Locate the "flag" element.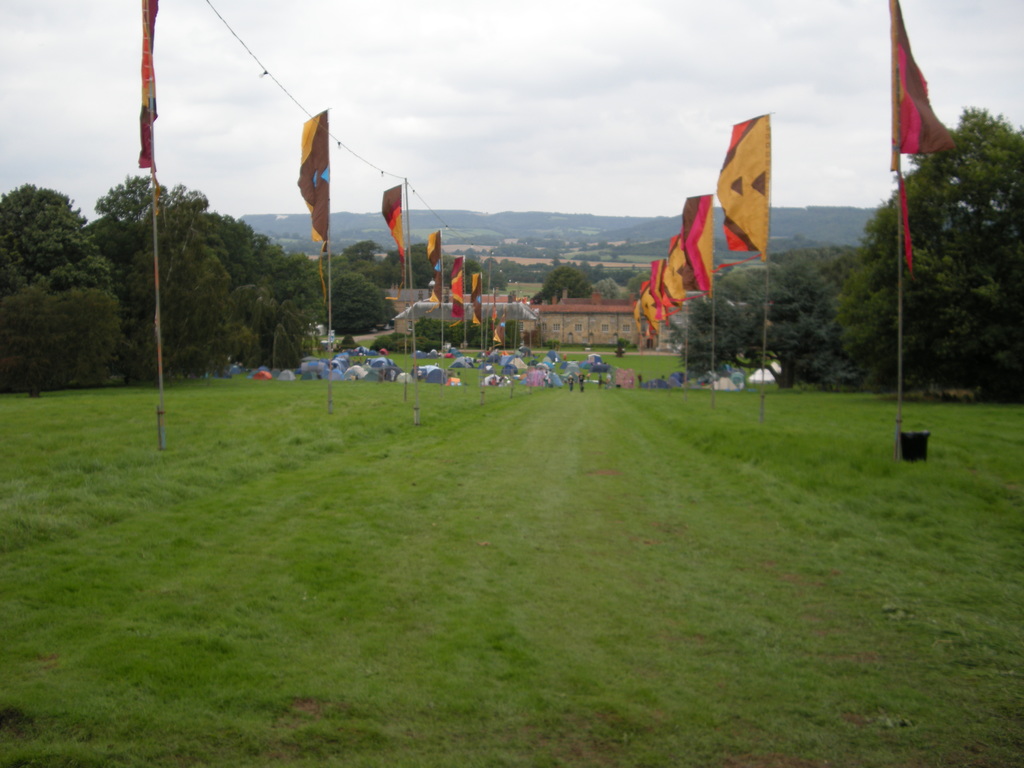
Element bbox: l=488, t=291, r=511, b=348.
